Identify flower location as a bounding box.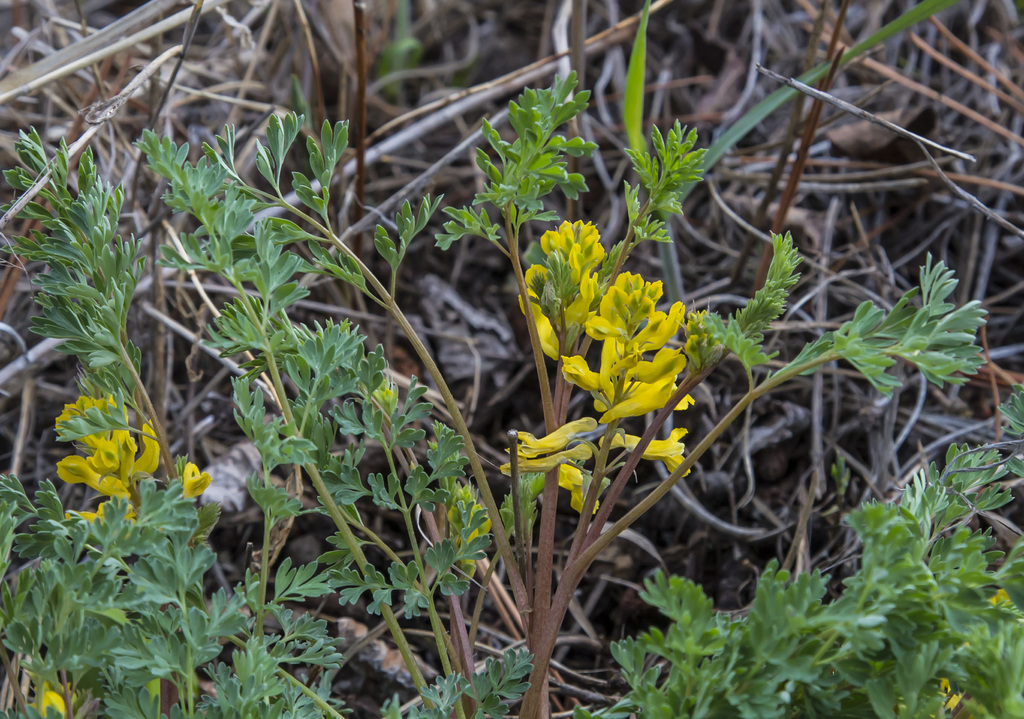
bbox=[47, 392, 218, 543].
